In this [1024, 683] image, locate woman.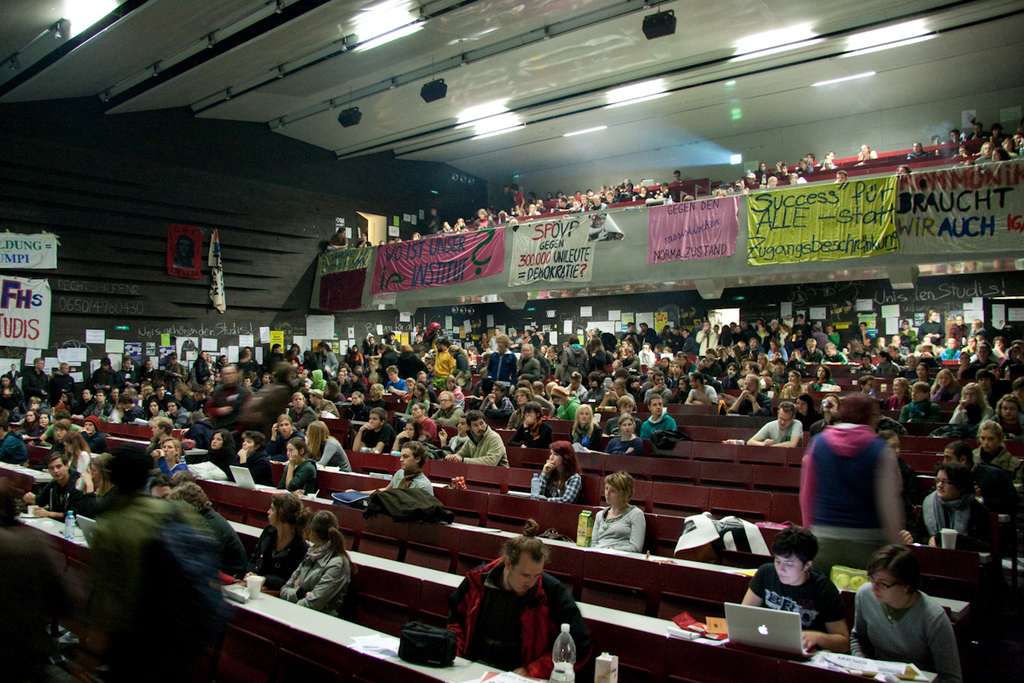
Bounding box: l=303, t=425, r=351, b=470.
